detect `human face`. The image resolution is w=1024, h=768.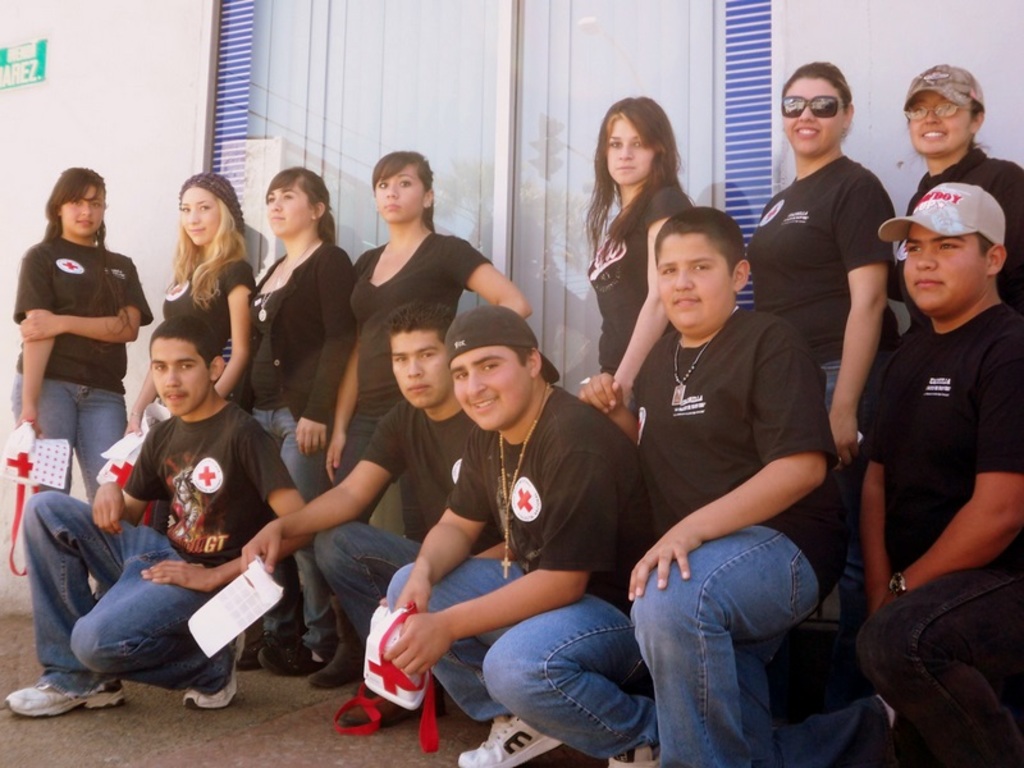
655, 233, 736, 338.
